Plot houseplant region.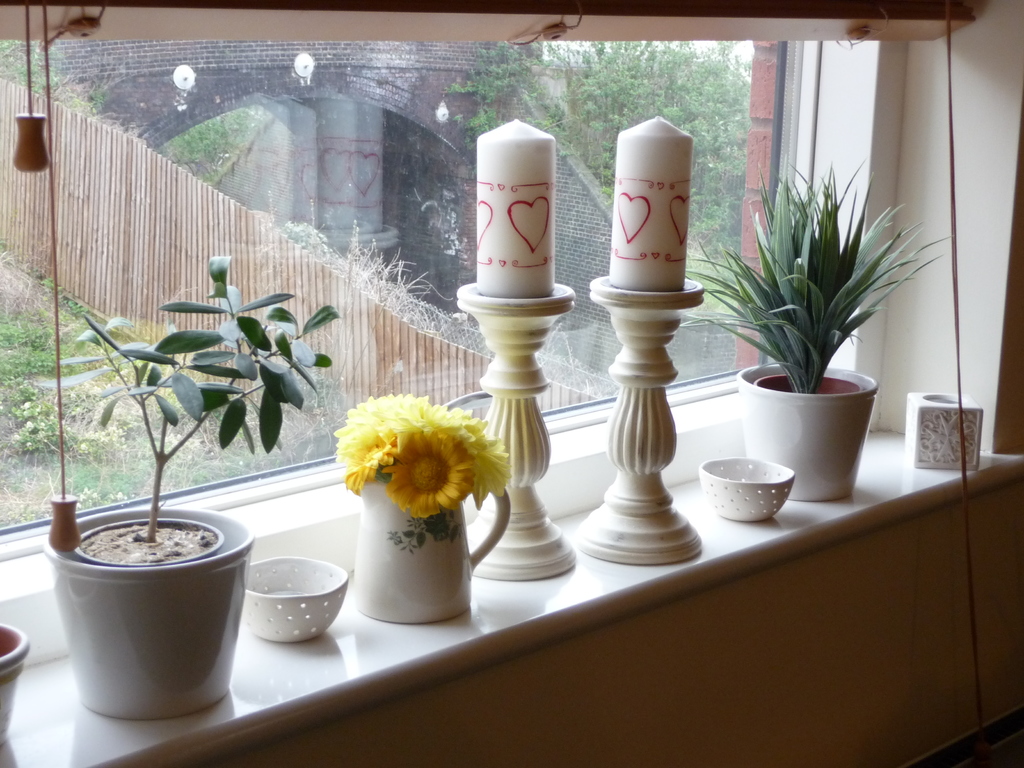
Plotted at {"x1": 676, "y1": 150, "x2": 959, "y2": 503}.
